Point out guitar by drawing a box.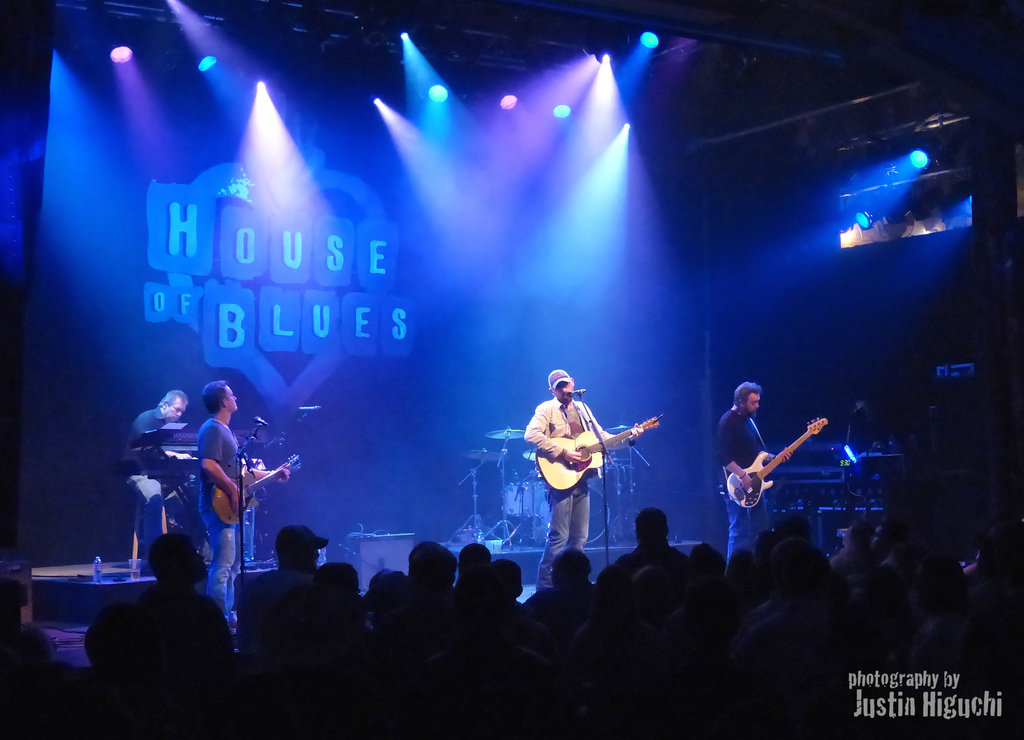
[207, 447, 303, 525].
